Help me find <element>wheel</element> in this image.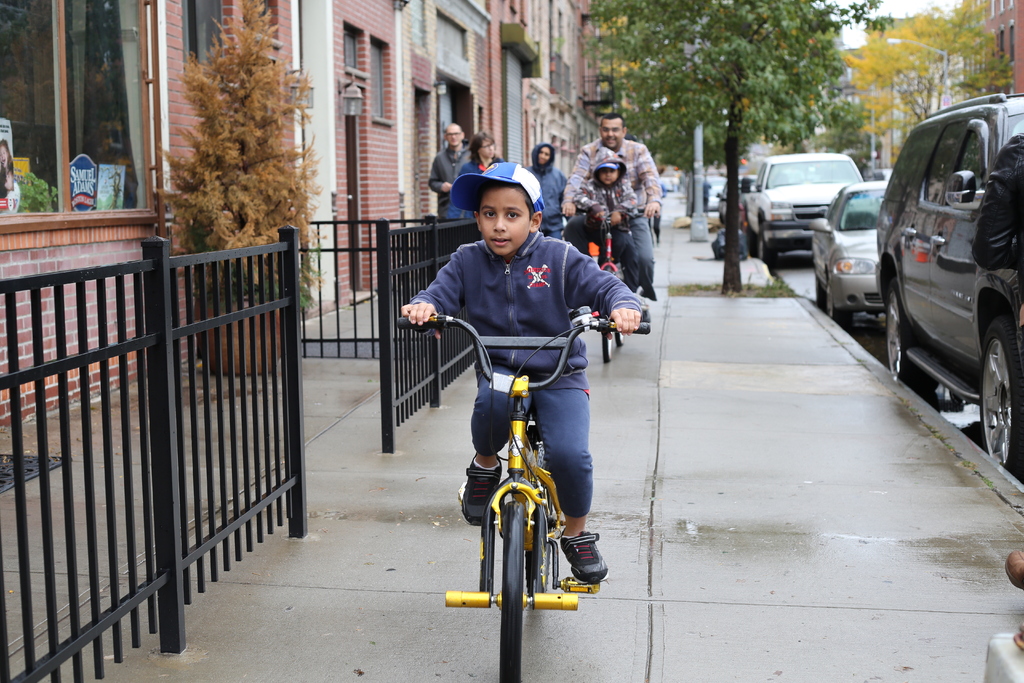
Found it: bbox=(545, 467, 552, 595).
